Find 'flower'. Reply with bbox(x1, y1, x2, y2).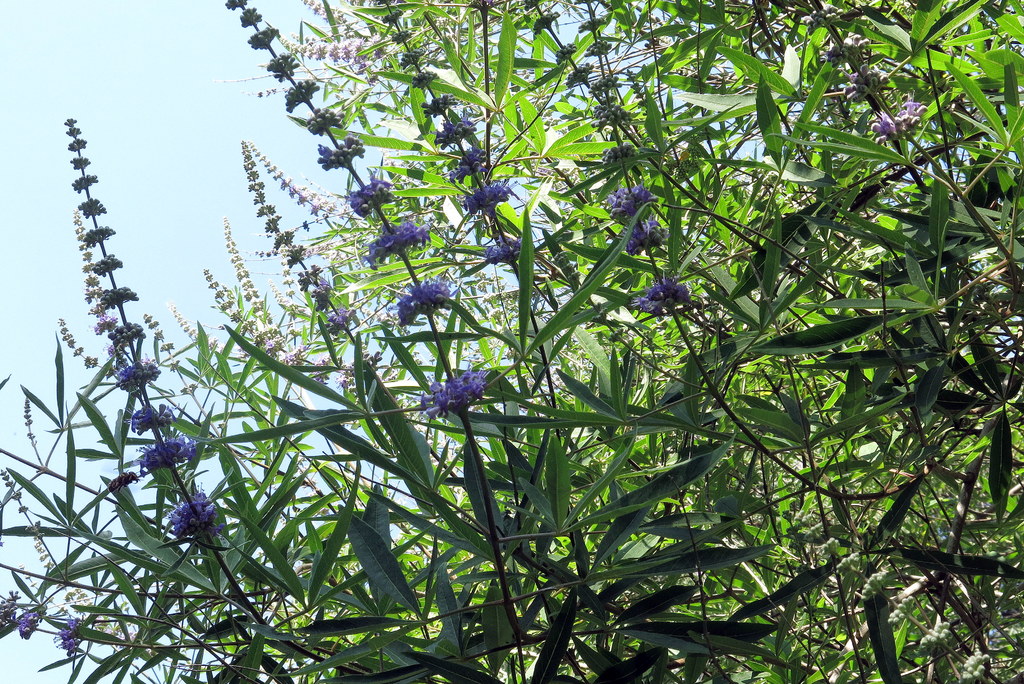
bbox(420, 370, 488, 419).
